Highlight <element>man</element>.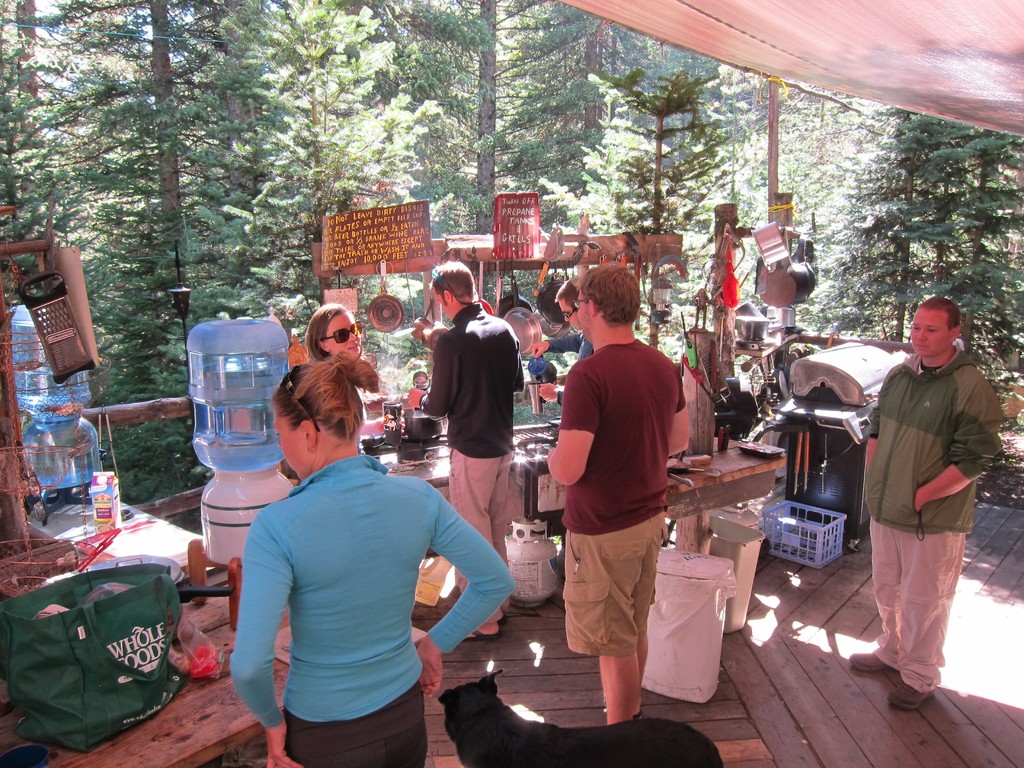
Highlighted region: 403:262:527:643.
